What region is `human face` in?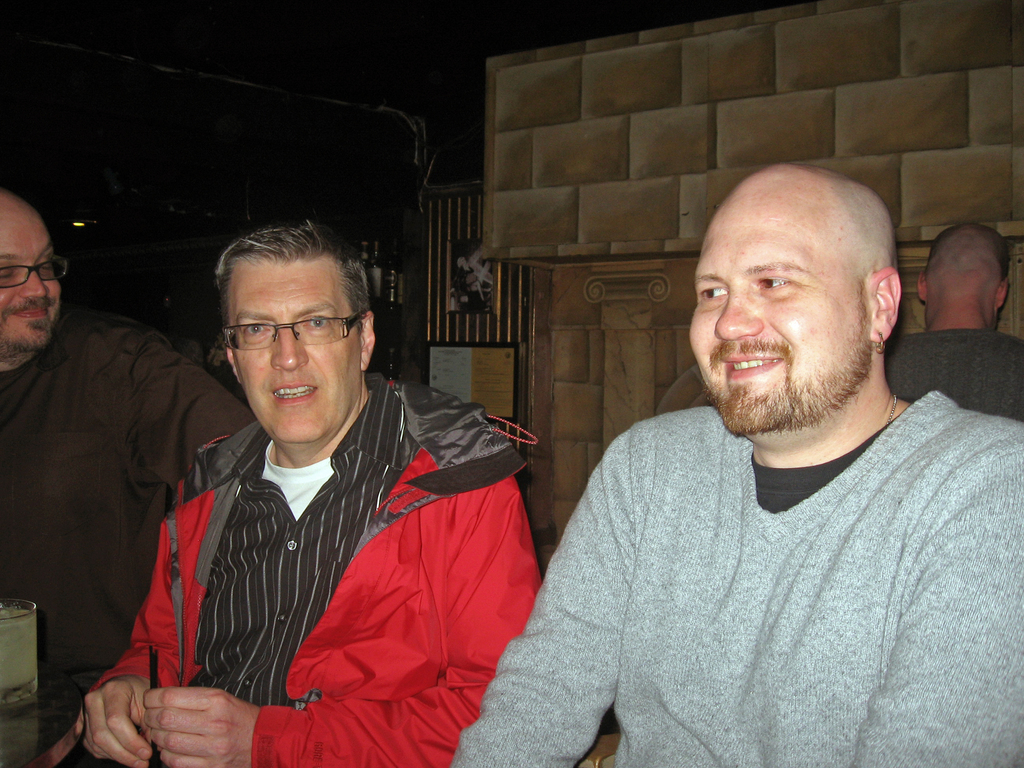
685,202,871,436.
